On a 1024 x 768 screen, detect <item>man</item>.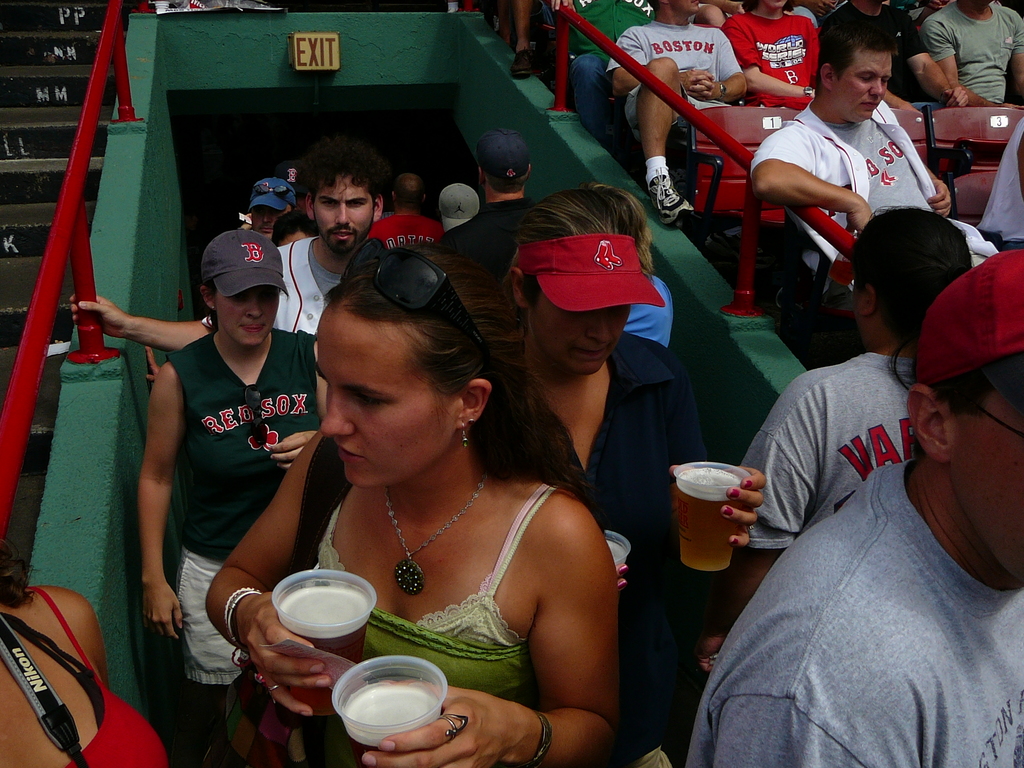
Rect(438, 182, 480, 236).
